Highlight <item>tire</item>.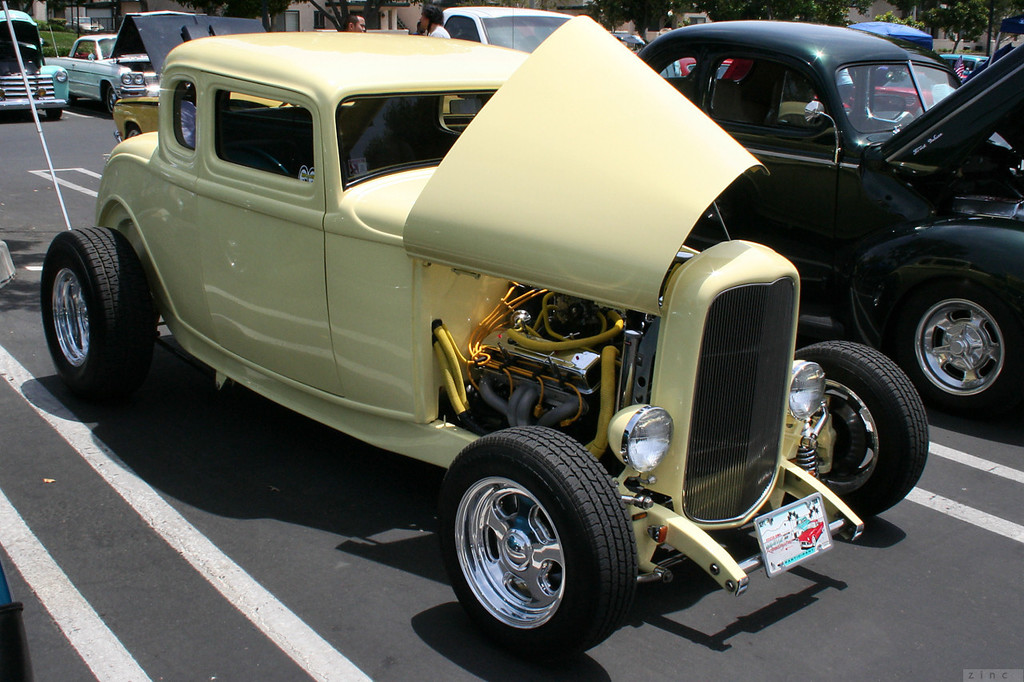
Highlighted region: locate(125, 127, 142, 139).
